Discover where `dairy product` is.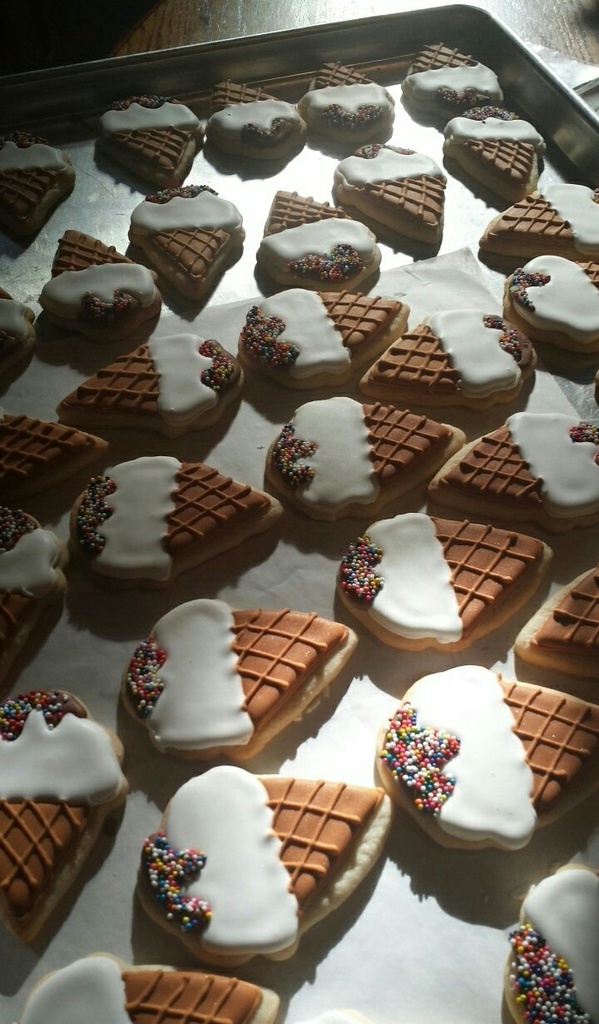
Discovered at pyautogui.locateOnScreen(501, 246, 598, 346).
